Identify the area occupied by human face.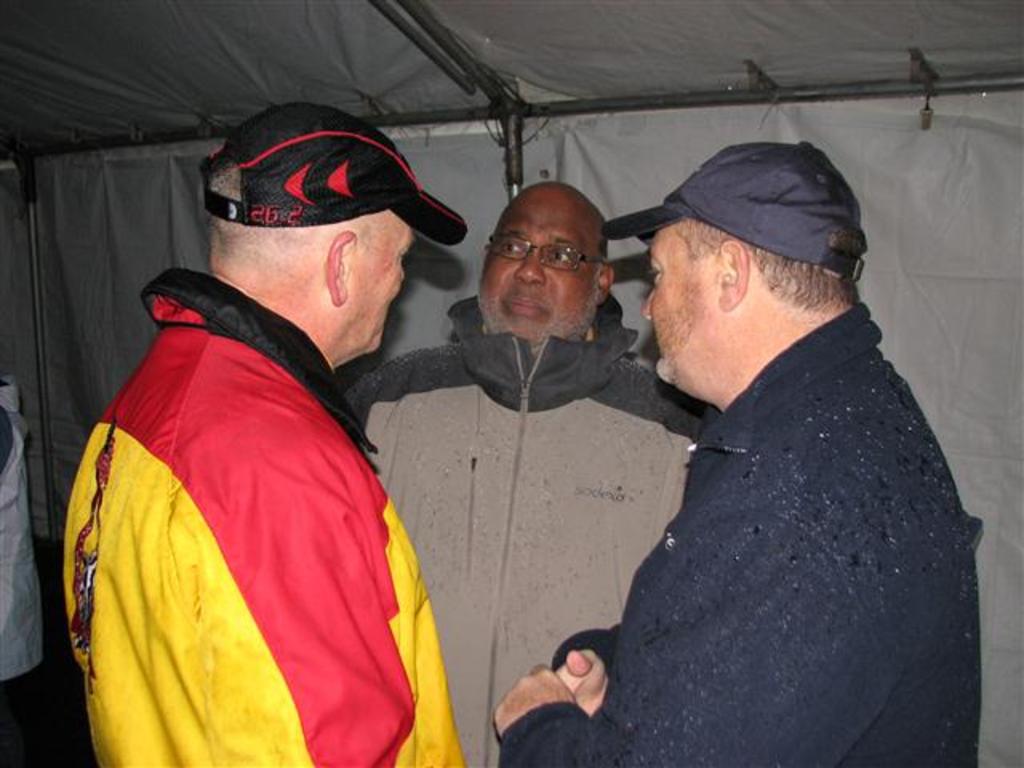
Area: <box>640,222,718,379</box>.
